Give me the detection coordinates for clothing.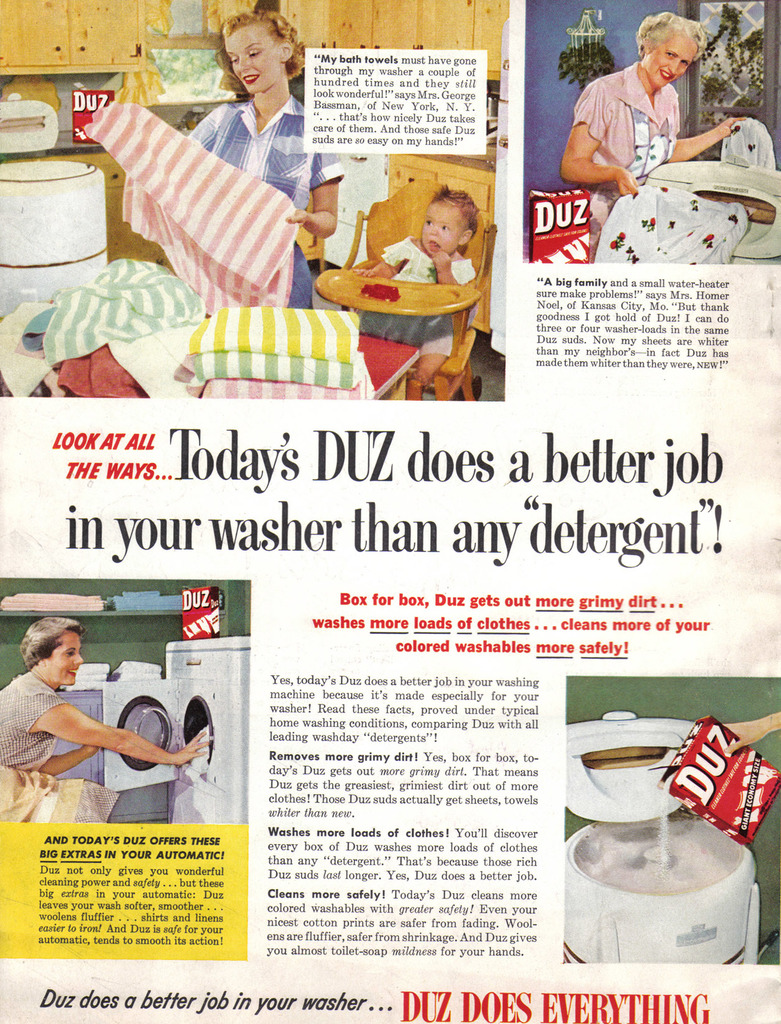
x1=3 y1=673 x2=75 y2=771.
